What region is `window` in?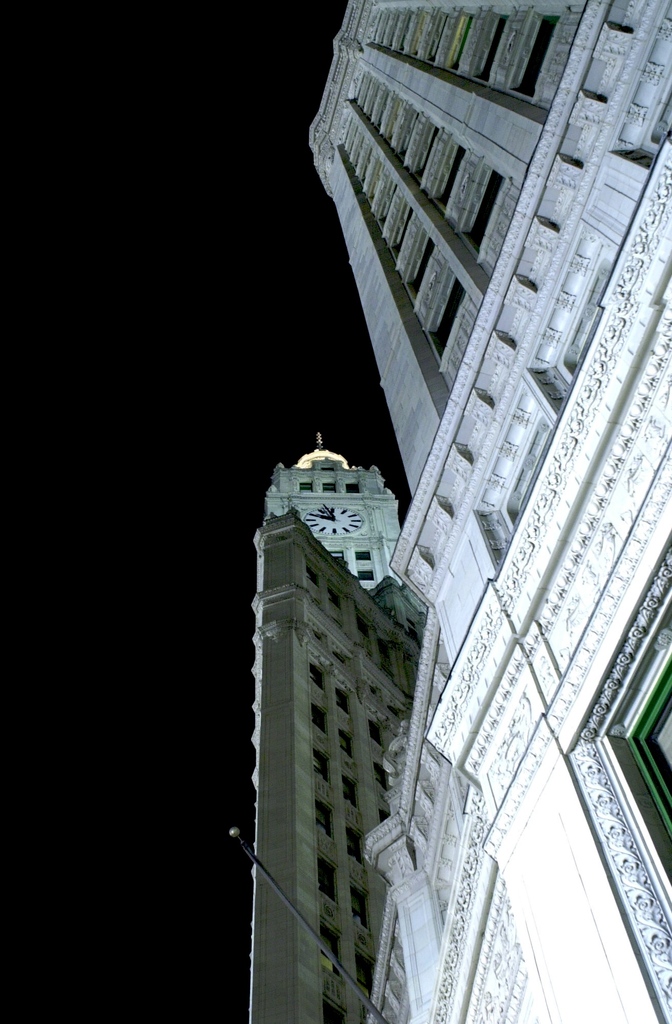
353, 889, 370, 936.
